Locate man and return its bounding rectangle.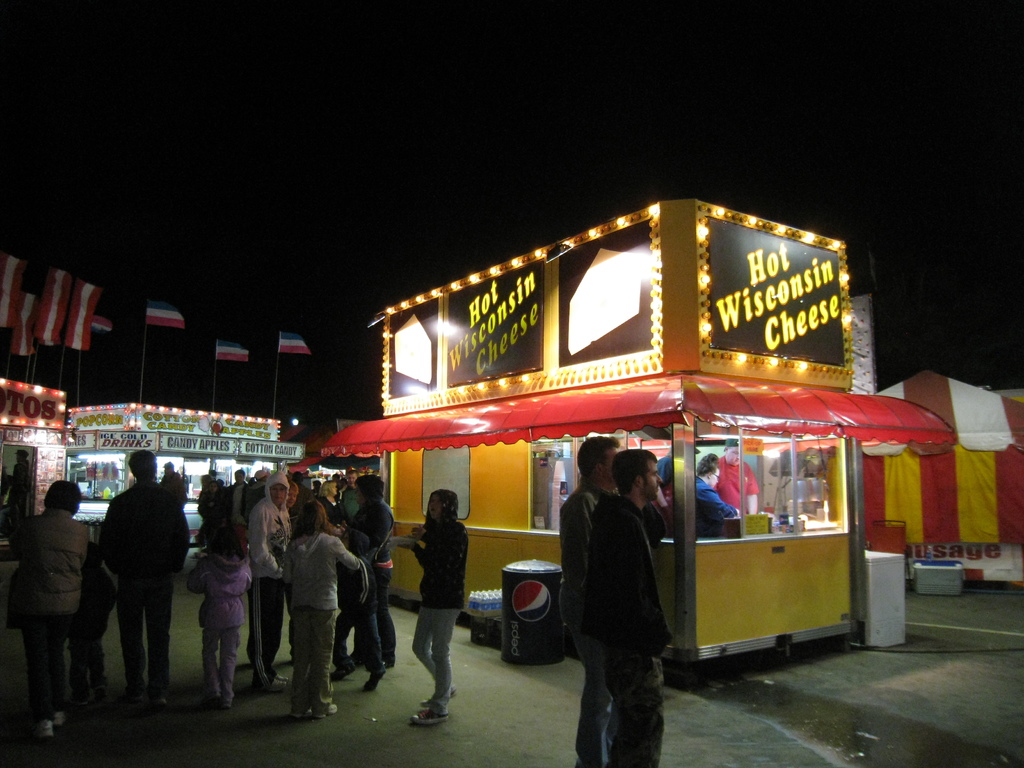
bbox(8, 445, 36, 549).
